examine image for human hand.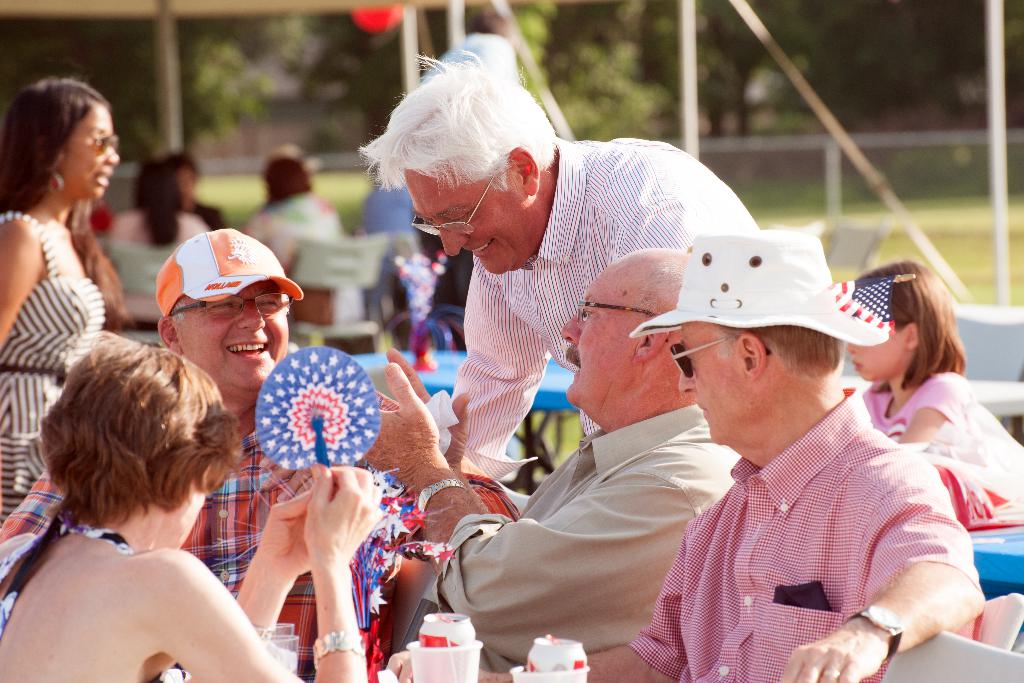
Examination result: select_region(301, 462, 385, 566).
